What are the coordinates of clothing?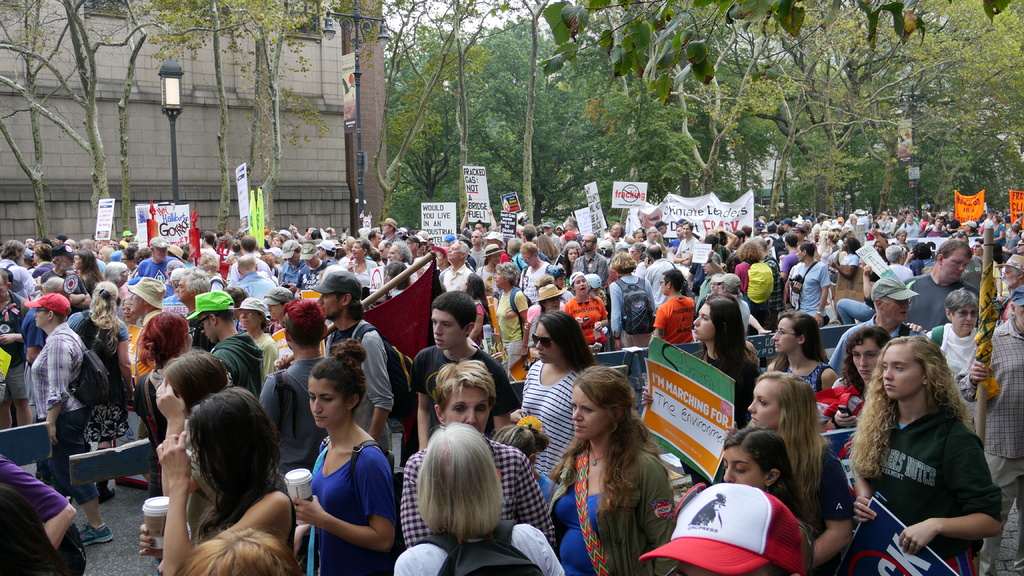
258/363/330/473.
